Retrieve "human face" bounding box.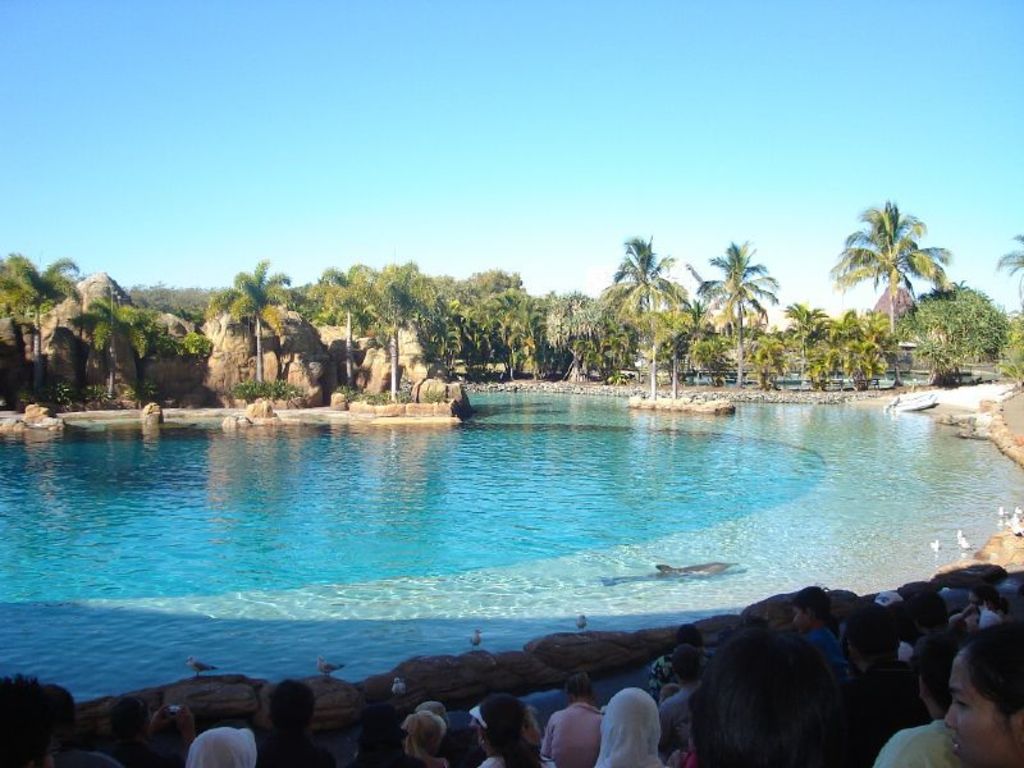
Bounding box: crop(790, 604, 804, 627).
